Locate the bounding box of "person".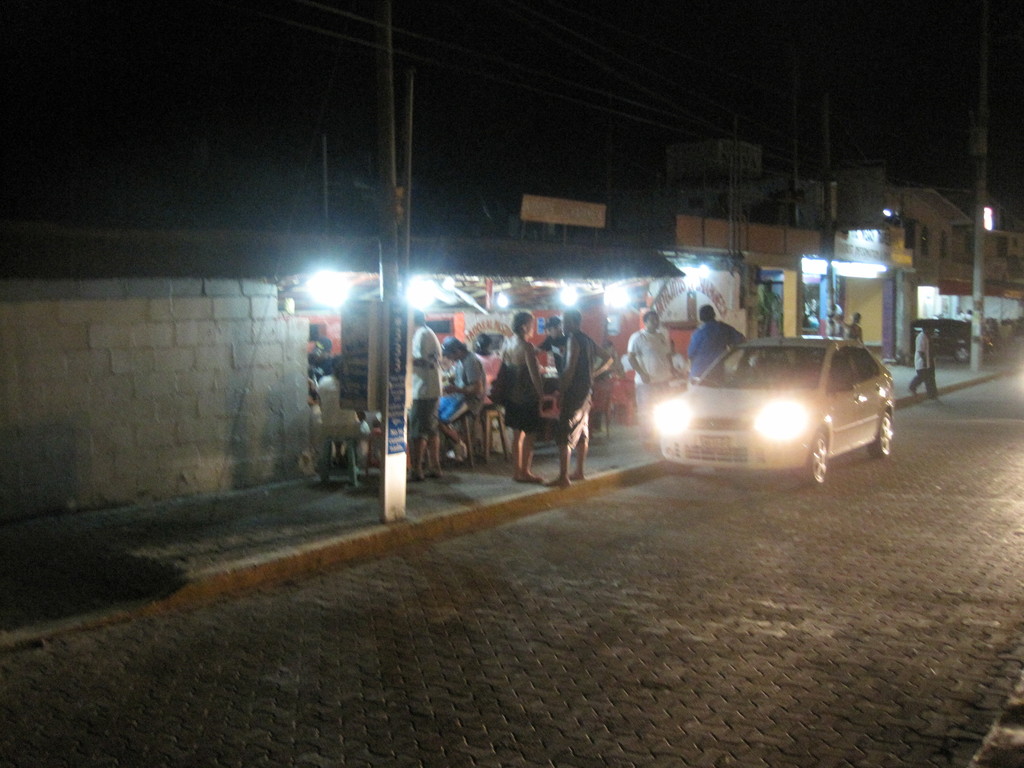
Bounding box: left=540, top=316, right=568, bottom=373.
